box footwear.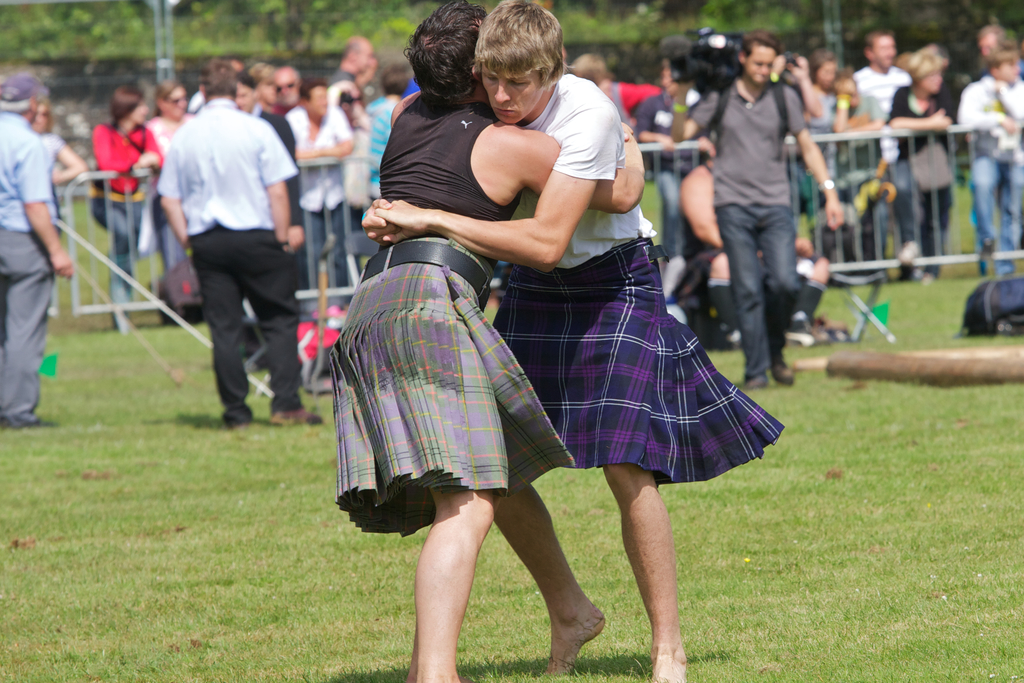
(left=742, top=372, right=769, bottom=391).
